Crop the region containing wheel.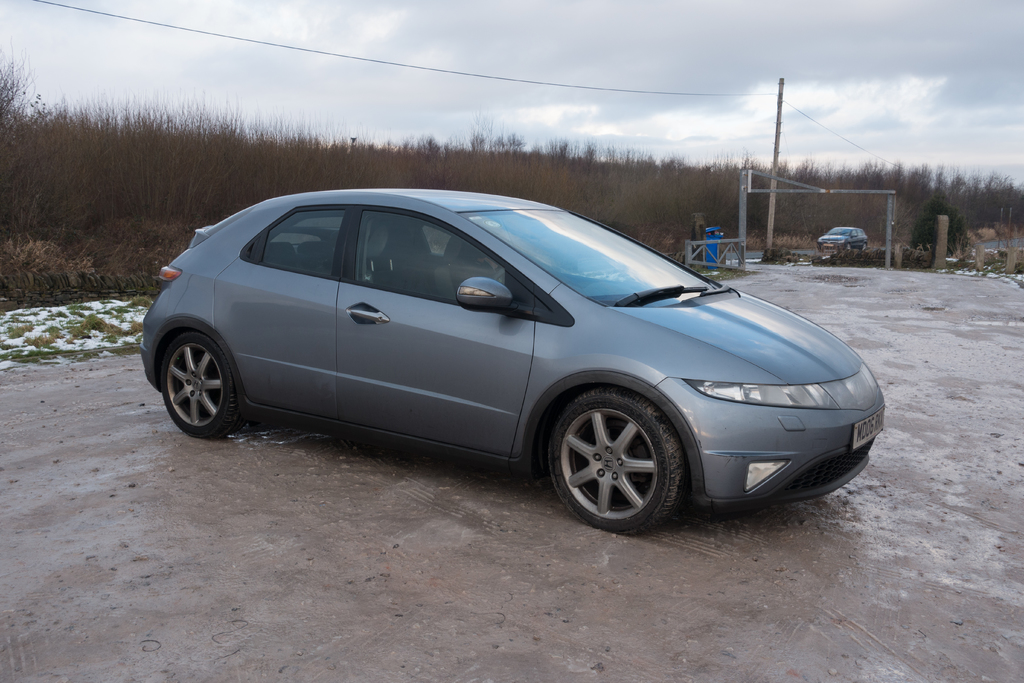
Crop region: x1=848, y1=243, x2=852, y2=249.
